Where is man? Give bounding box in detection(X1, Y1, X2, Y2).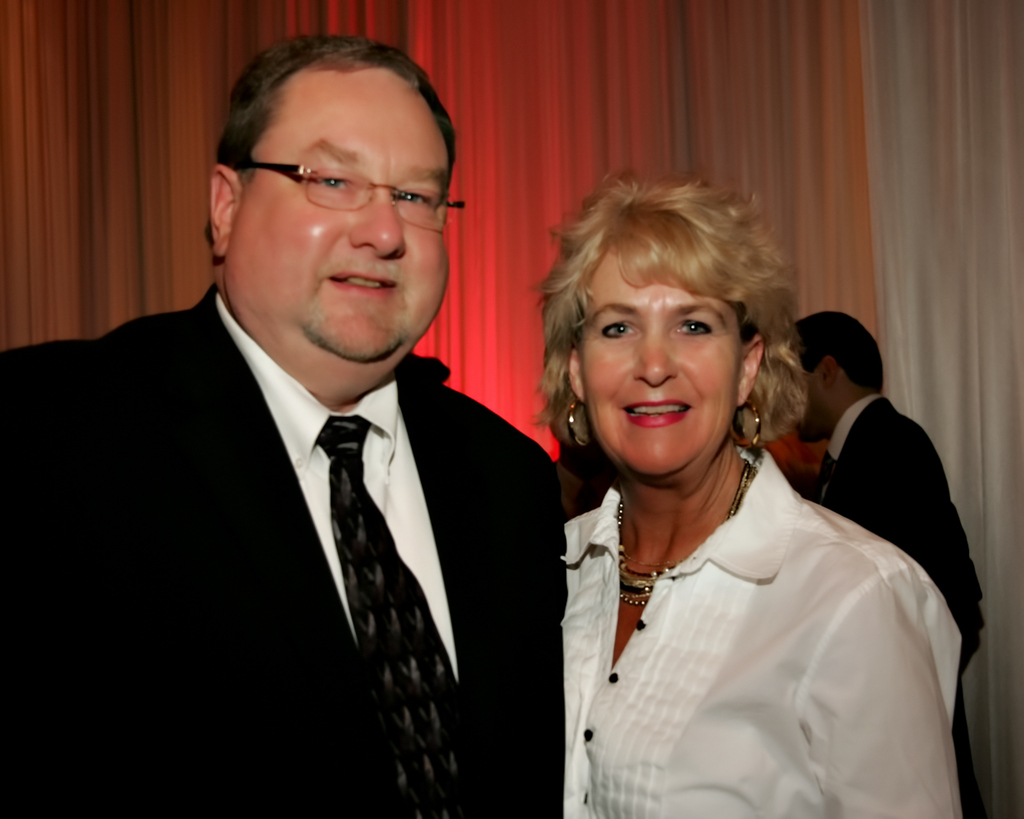
detection(788, 311, 991, 818).
